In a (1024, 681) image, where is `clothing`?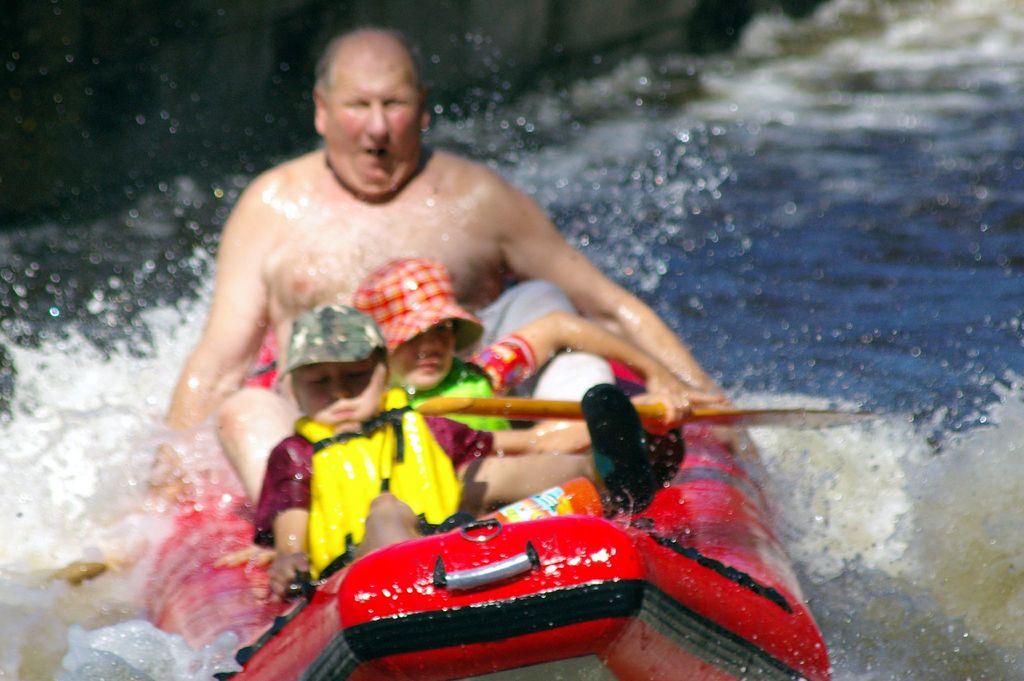
bbox(257, 413, 488, 562).
